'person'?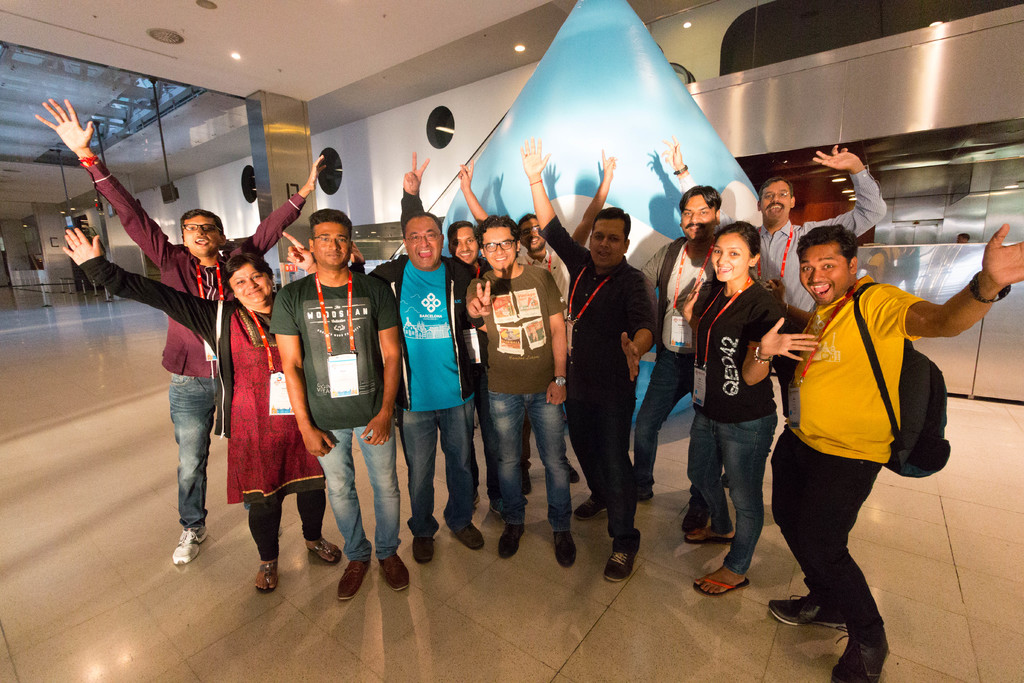
<bbox>753, 204, 975, 645</bbox>
